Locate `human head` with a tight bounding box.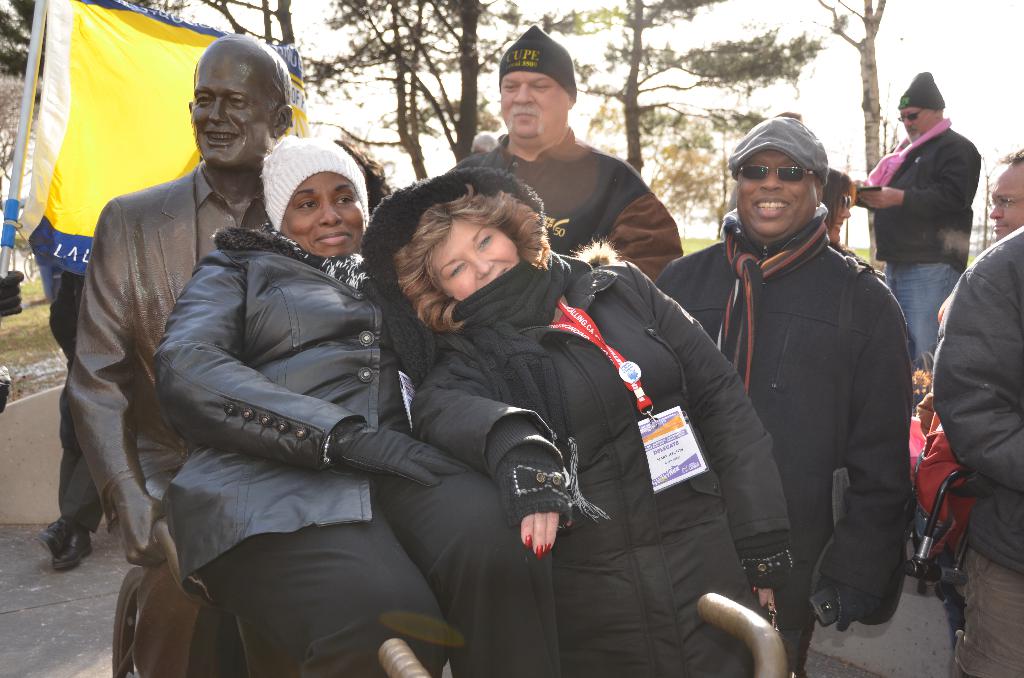
rect(394, 163, 545, 323).
